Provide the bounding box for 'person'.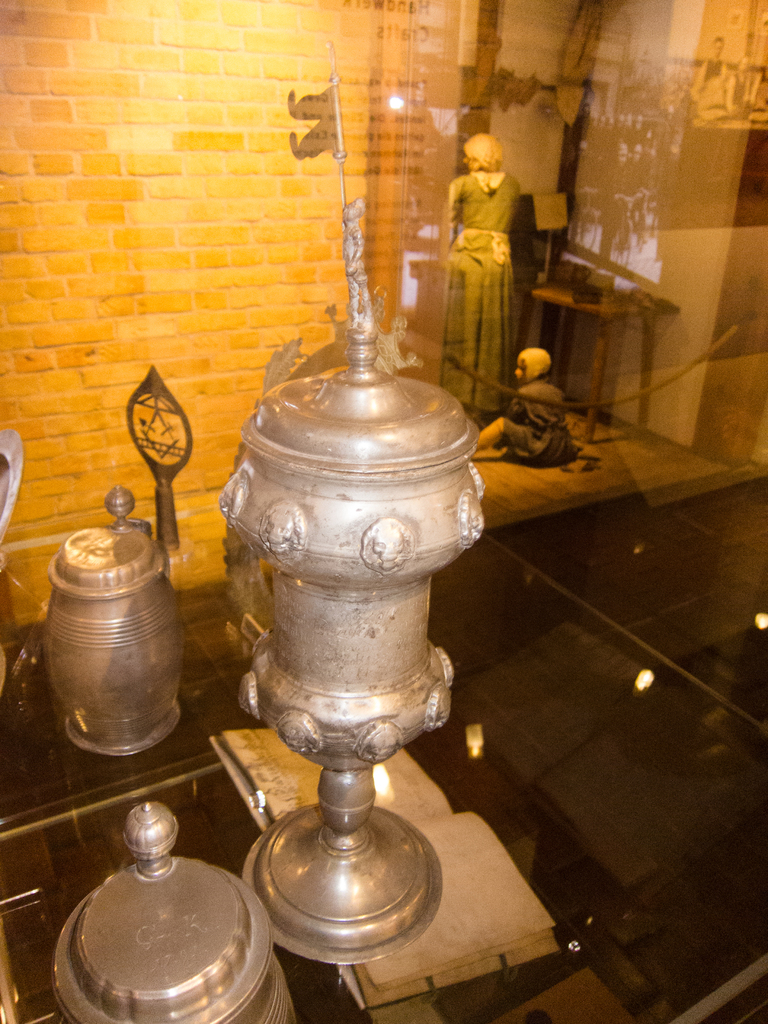
{"left": 474, "top": 349, "right": 586, "bottom": 468}.
